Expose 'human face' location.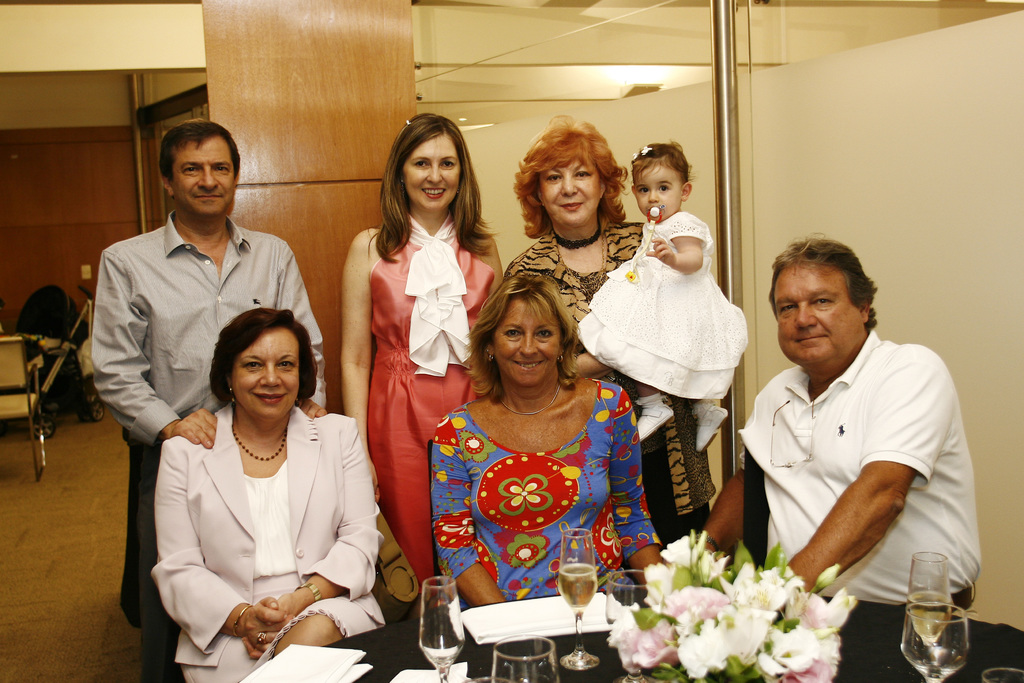
Exposed at x1=493, y1=297, x2=559, y2=381.
